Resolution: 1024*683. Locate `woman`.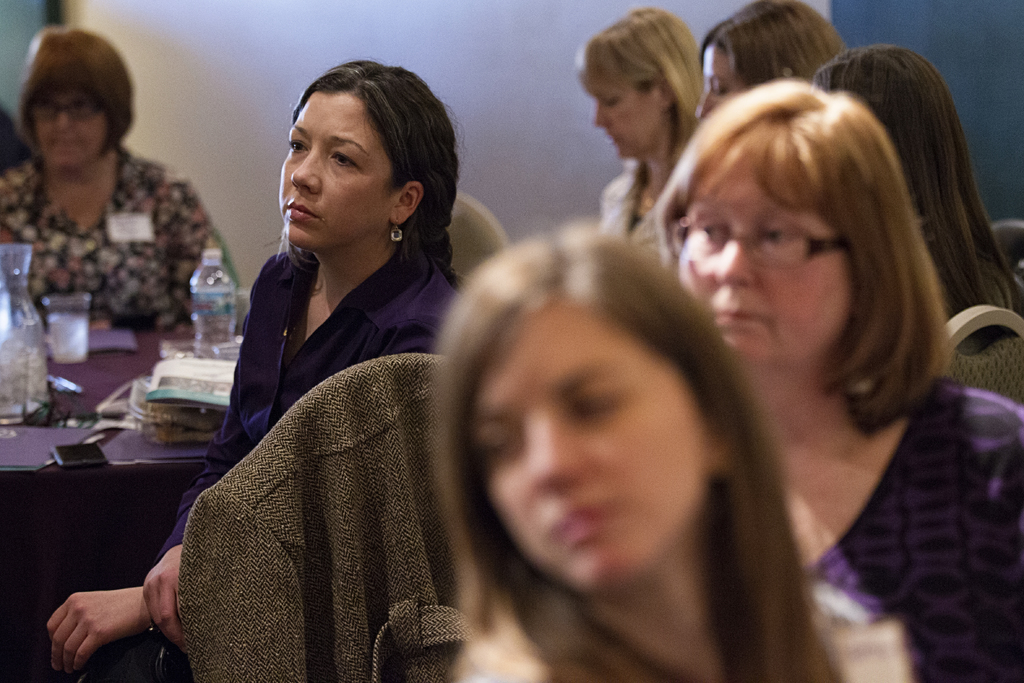
44, 52, 469, 682.
